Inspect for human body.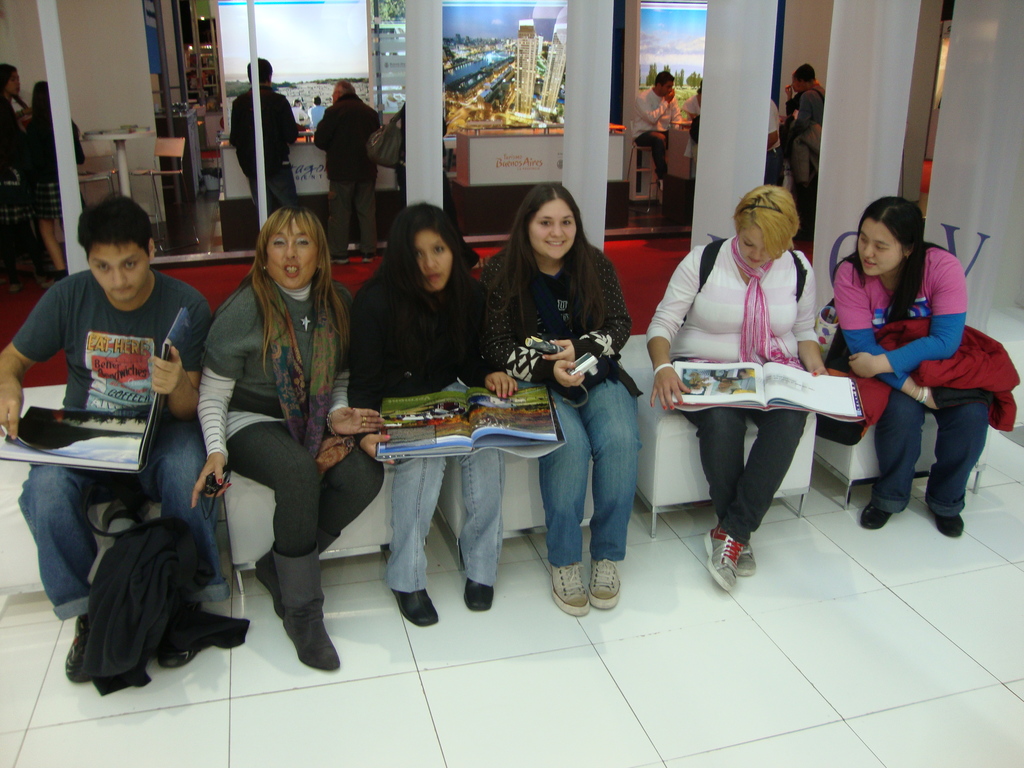
Inspection: rect(291, 108, 305, 127).
